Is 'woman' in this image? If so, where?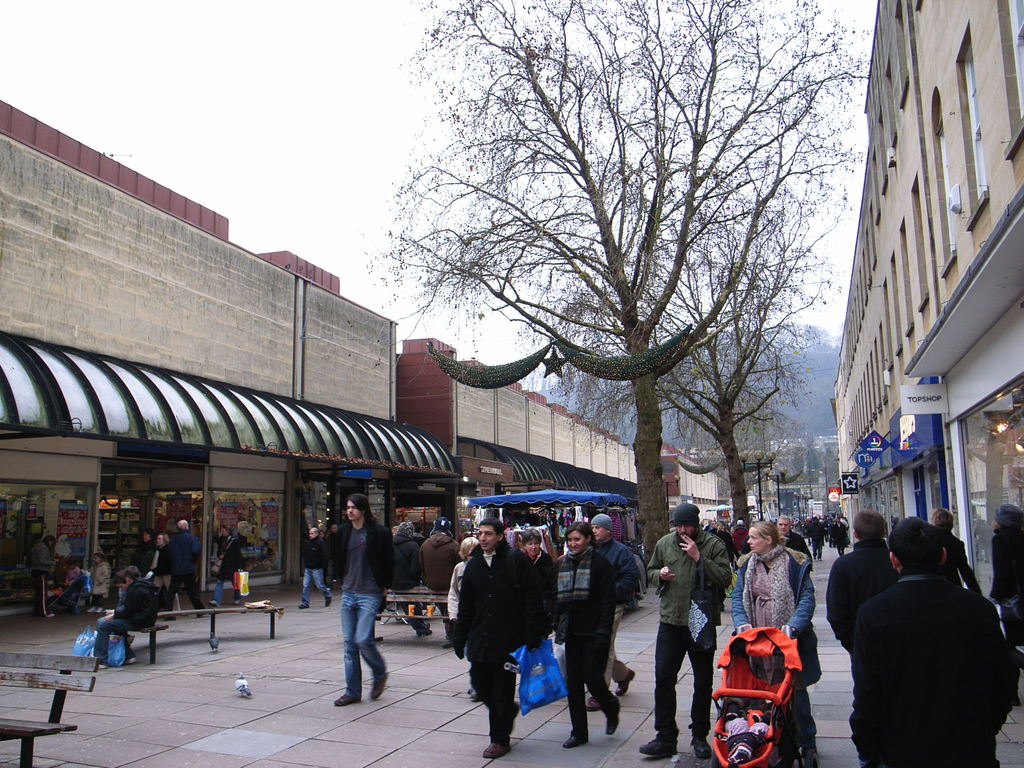
Yes, at locate(728, 570, 823, 757).
